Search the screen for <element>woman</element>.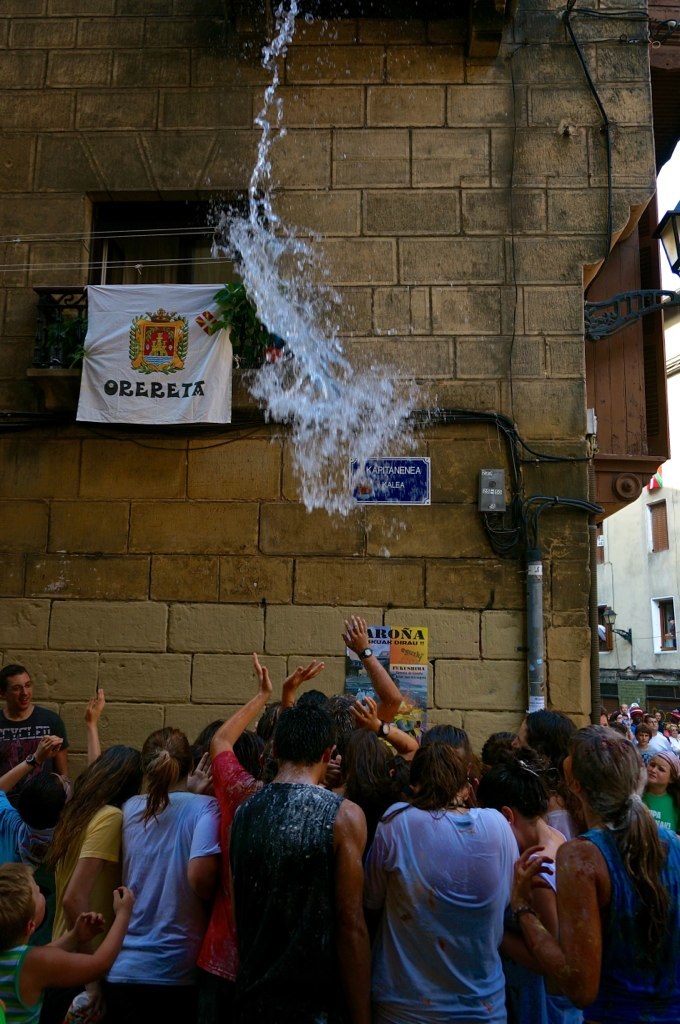
Found at bbox=[501, 726, 679, 1023].
